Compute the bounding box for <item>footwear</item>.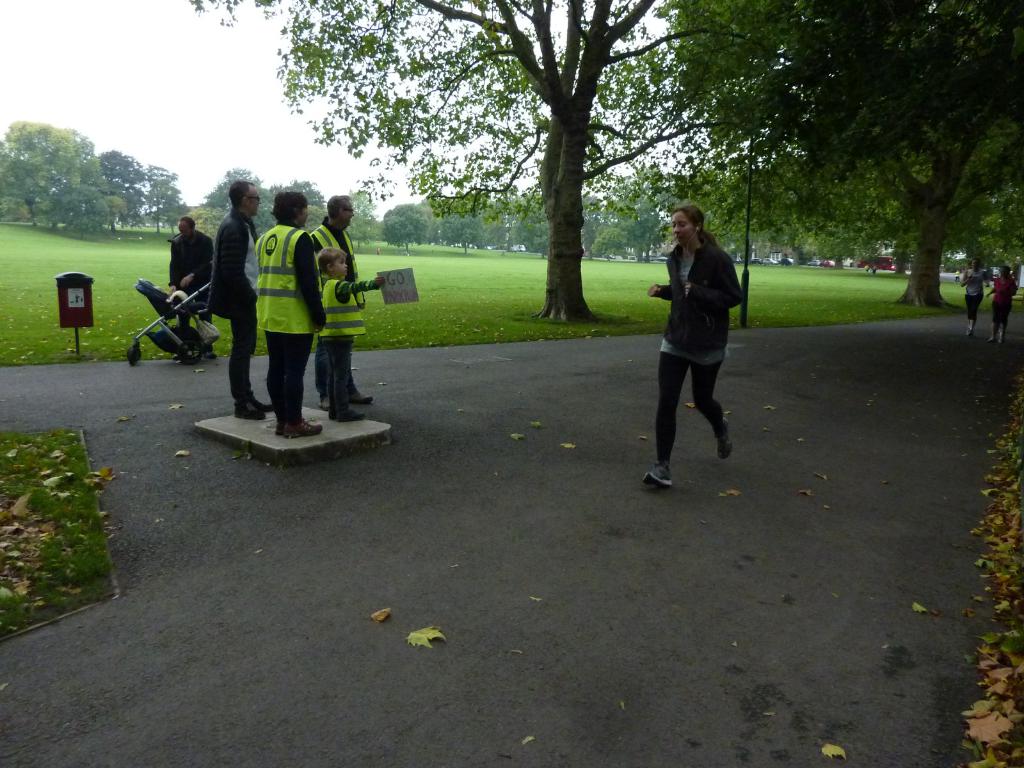
(left=327, top=409, right=340, bottom=417).
